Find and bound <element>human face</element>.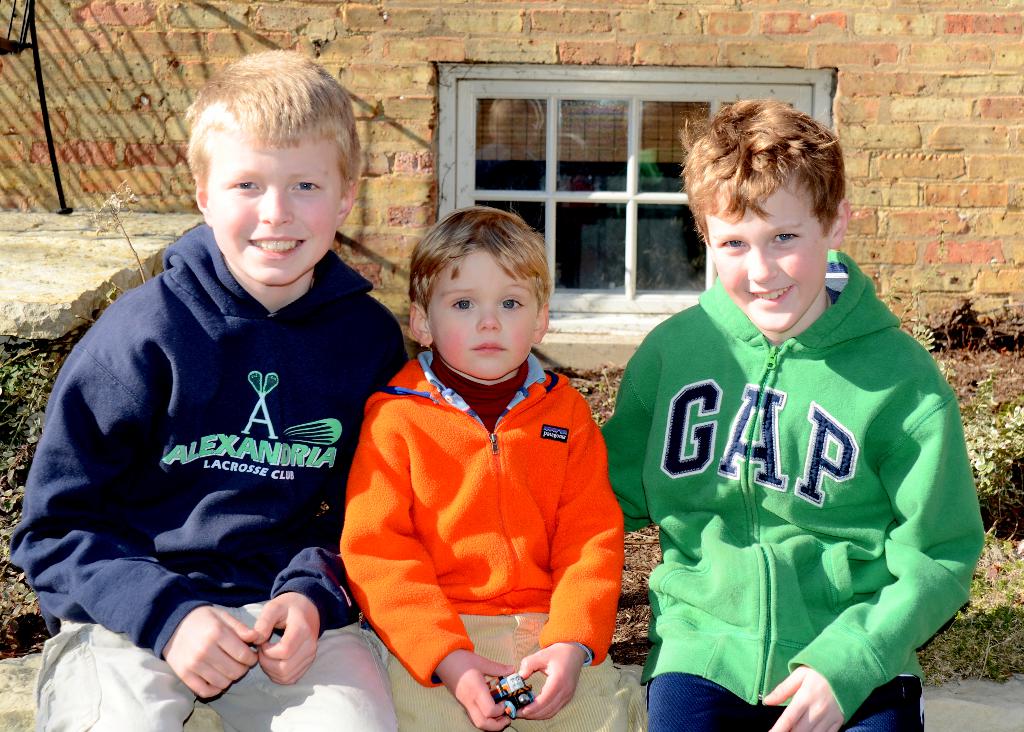
Bound: locate(435, 243, 541, 373).
